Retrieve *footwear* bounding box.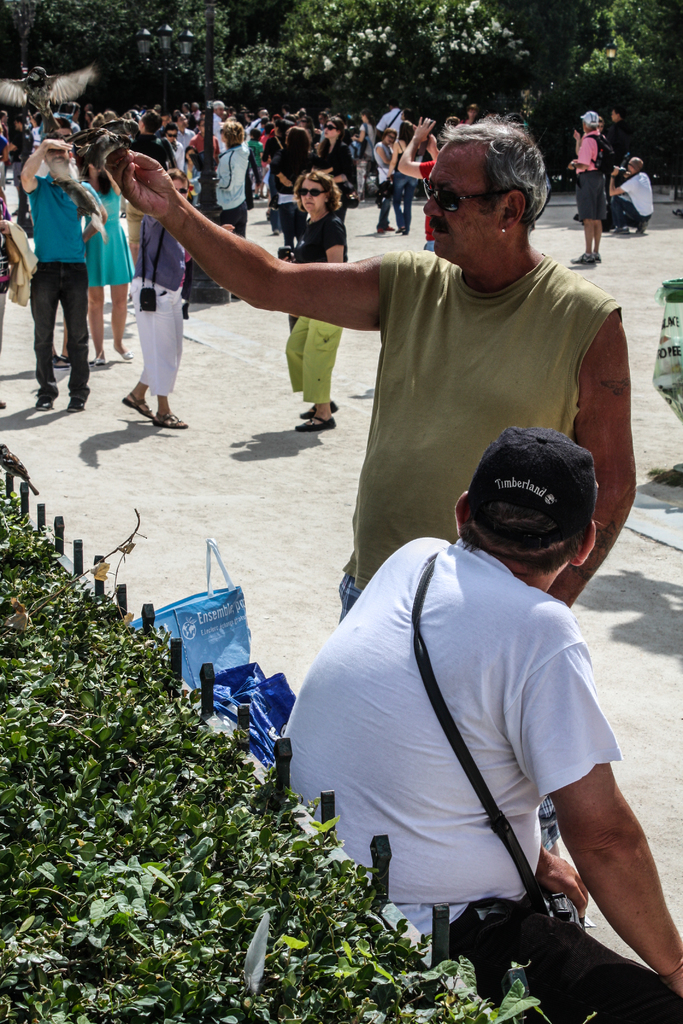
Bounding box: BBox(113, 342, 133, 360).
